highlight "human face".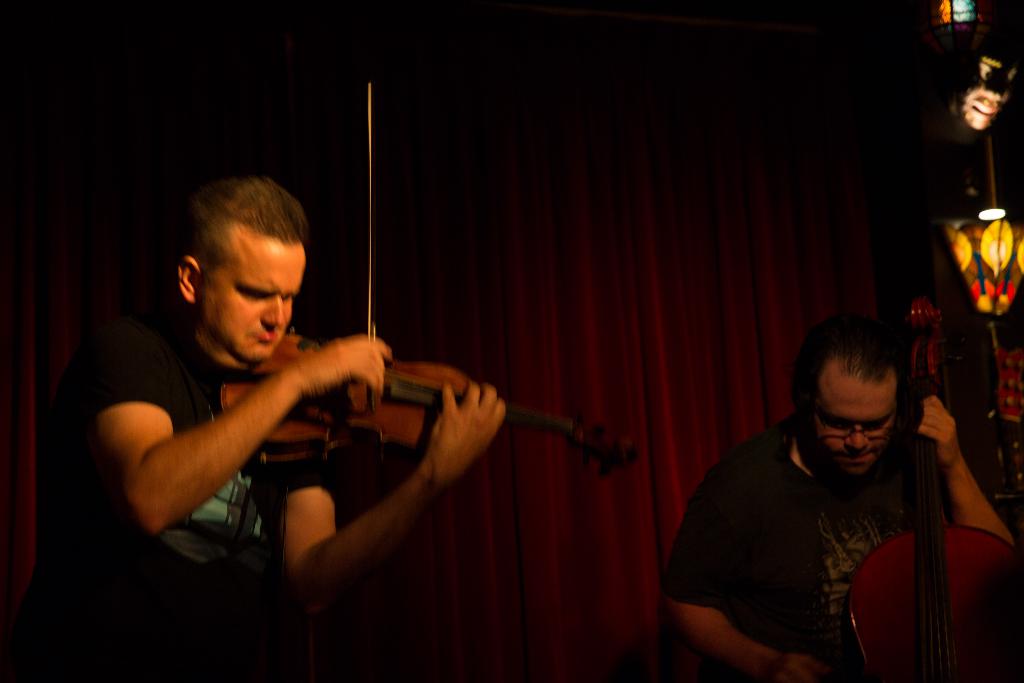
Highlighted region: detection(201, 222, 310, 361).
